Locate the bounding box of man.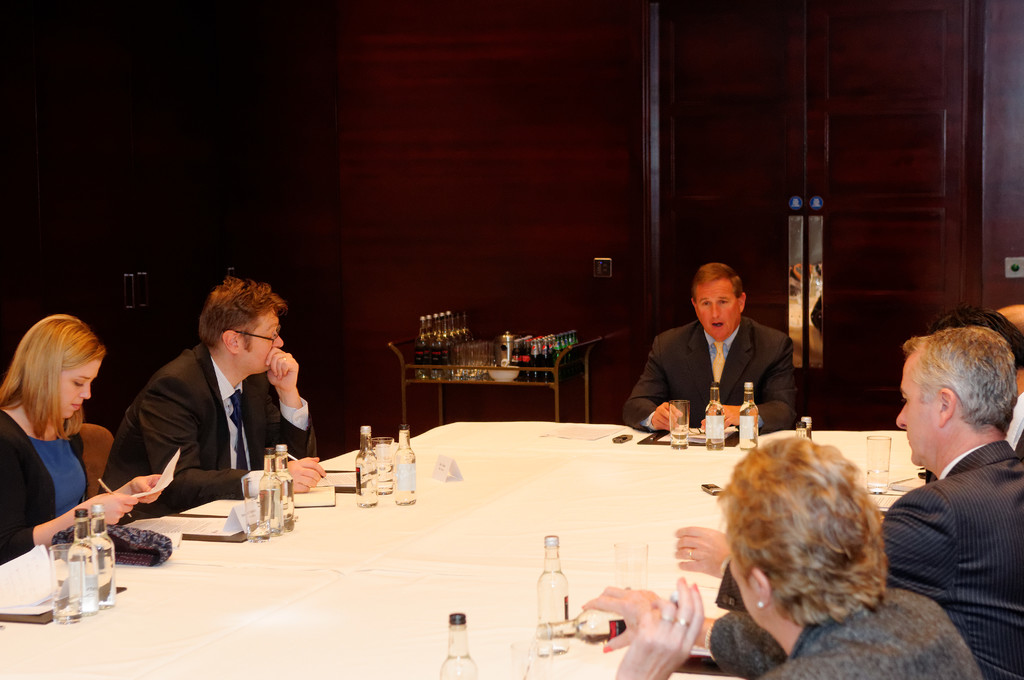
Bounding box: bbox=[617, 259, 797, 436].
